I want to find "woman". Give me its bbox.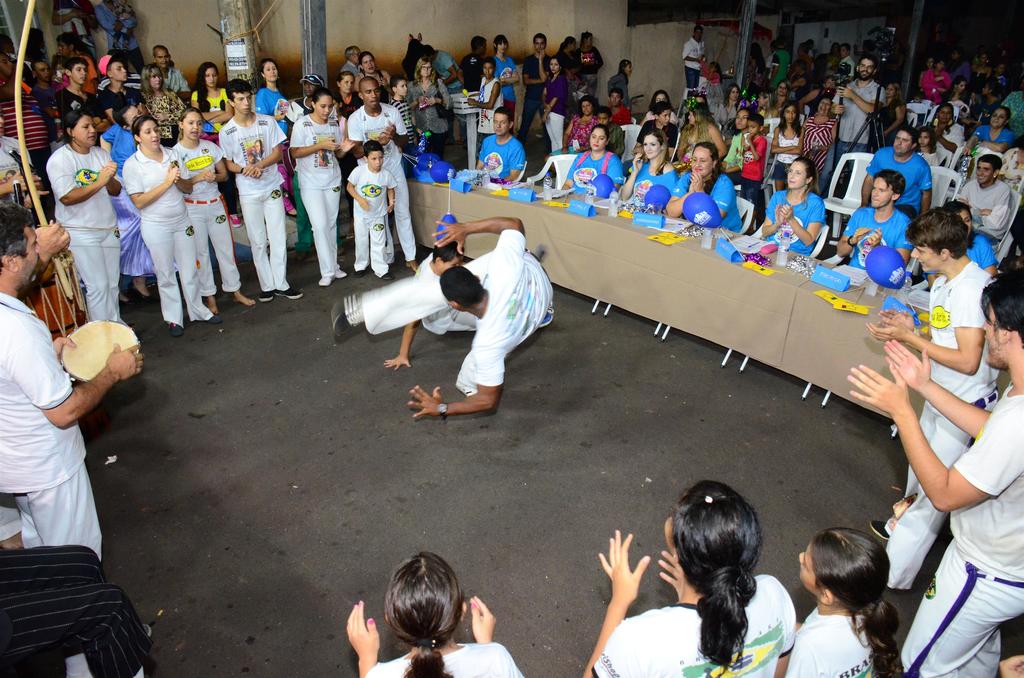
[x1=676, y1=111, x2=725, y2=161].
